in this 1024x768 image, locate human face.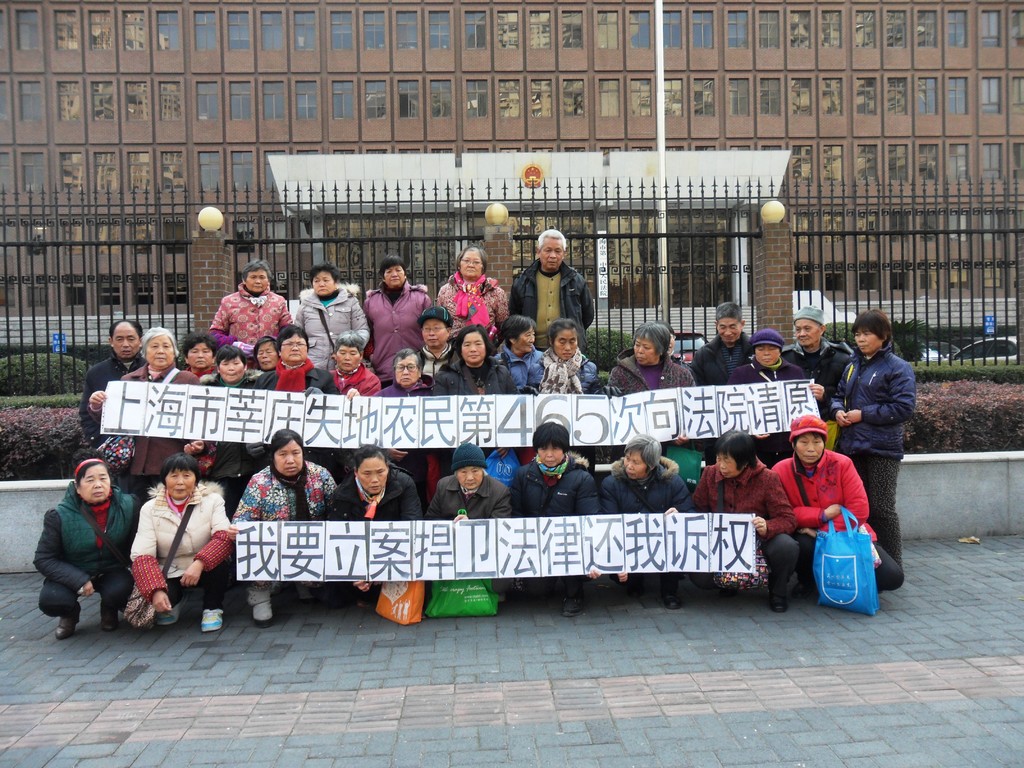
Bounding box: bbox(117, 325, 138, 360).
